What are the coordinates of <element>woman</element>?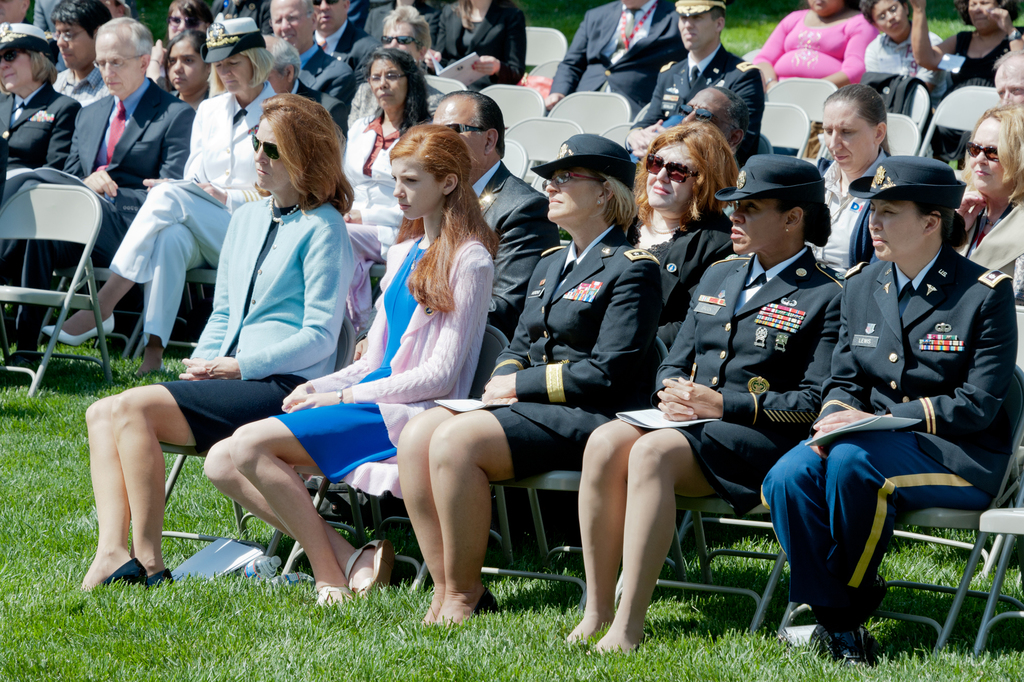
pyautogui.locateOnScreen(48, 12, 279, 376).
